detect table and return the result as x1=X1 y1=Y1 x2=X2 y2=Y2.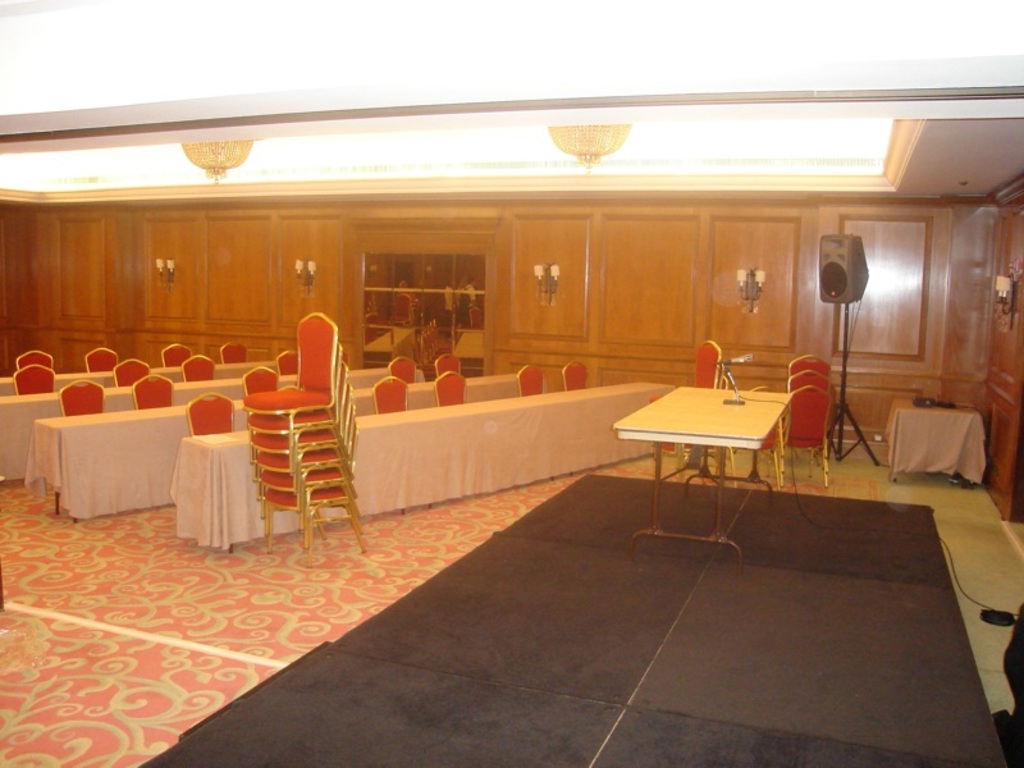
x1=174 y1=370 x2=662 y2=563.
